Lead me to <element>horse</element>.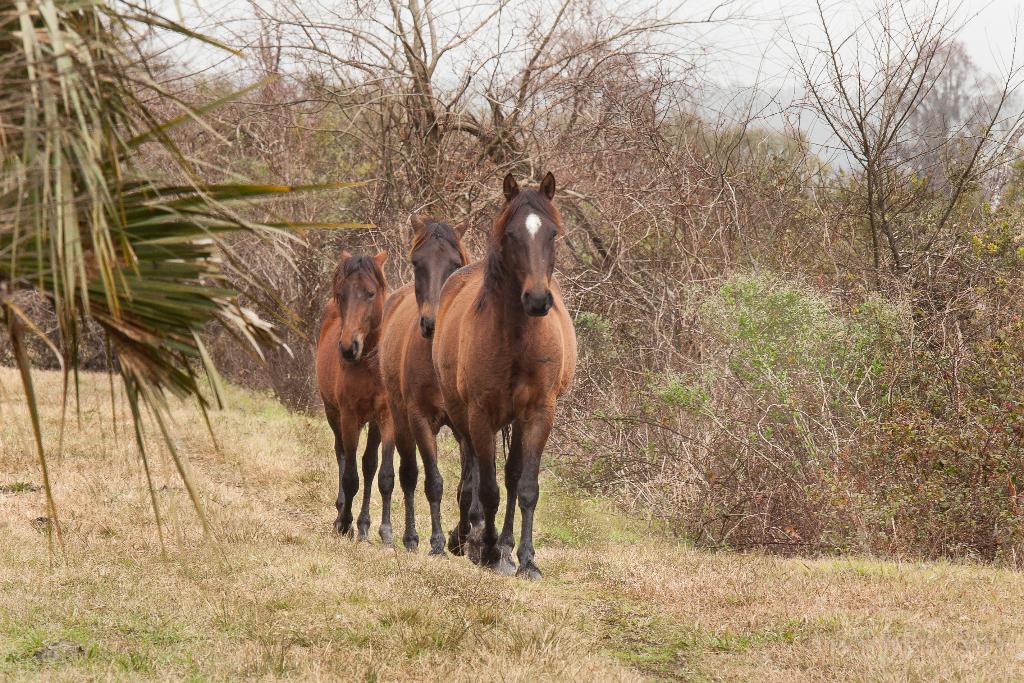
Lead to (left=375, top=210, right=471, bottom=559).
